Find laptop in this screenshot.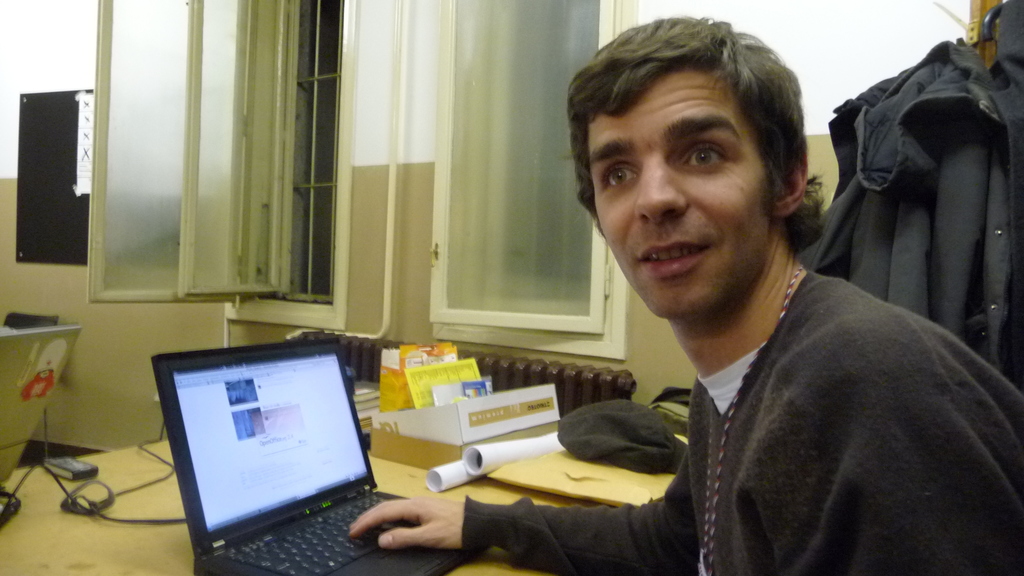
The bounding box for laptop is l=151, t=333, r=472, b=573.
